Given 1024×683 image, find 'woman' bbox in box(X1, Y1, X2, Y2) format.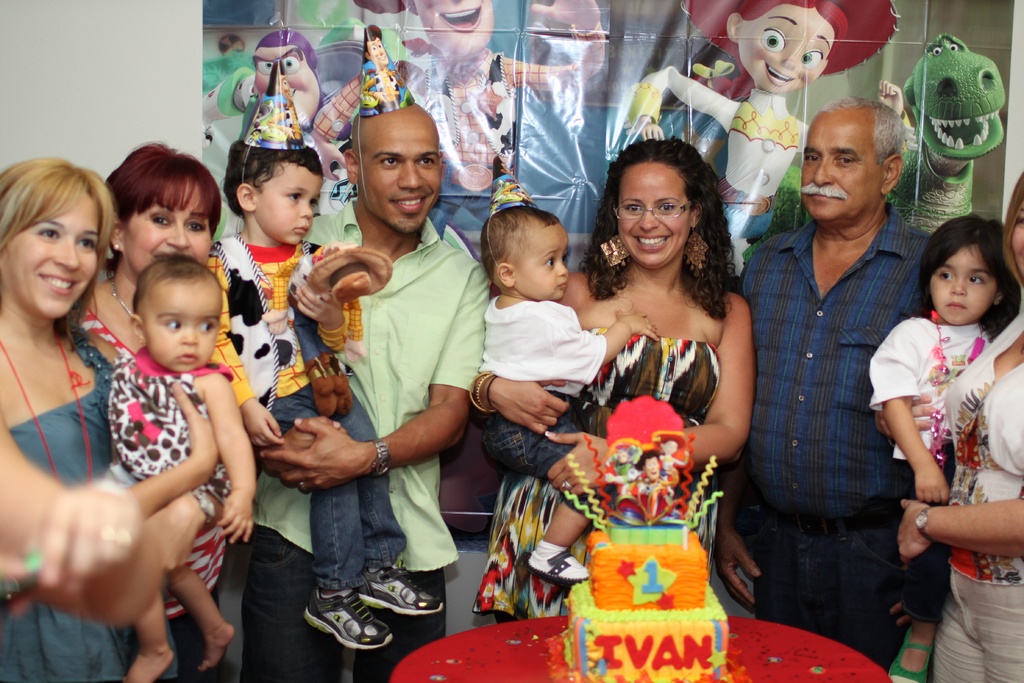
box(77, 137, 219, 681).
